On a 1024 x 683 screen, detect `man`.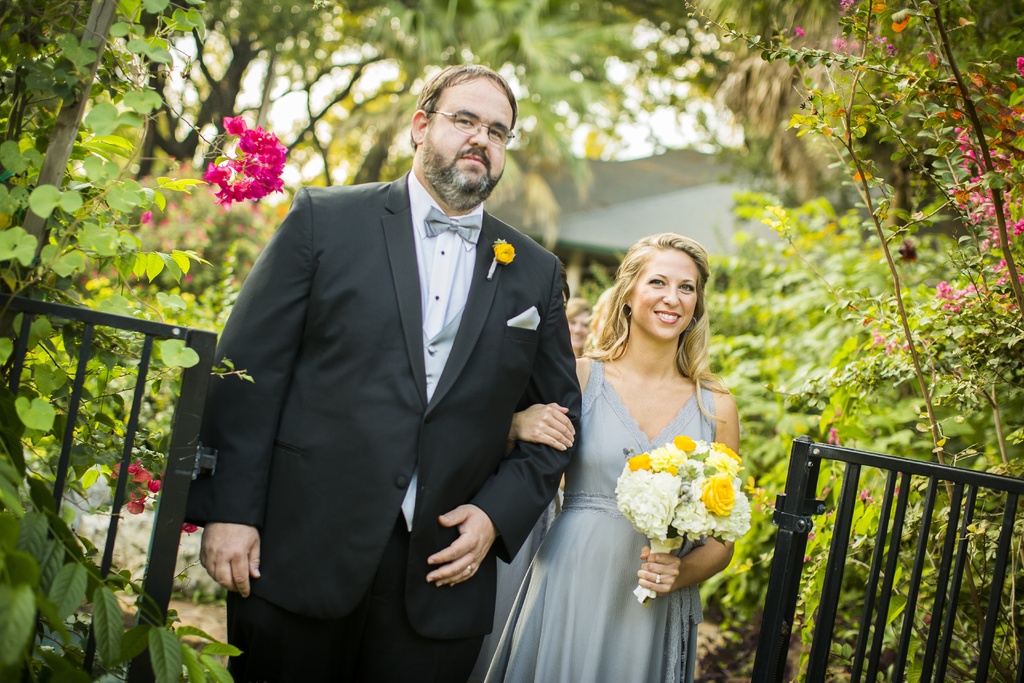
locate(181, 44, 576, 682).
